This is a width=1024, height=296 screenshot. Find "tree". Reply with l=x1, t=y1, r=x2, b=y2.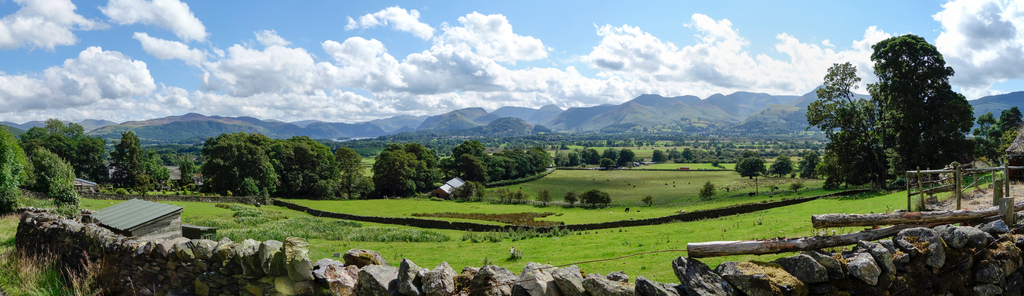
l=798, t=33, r=983, b=209.
